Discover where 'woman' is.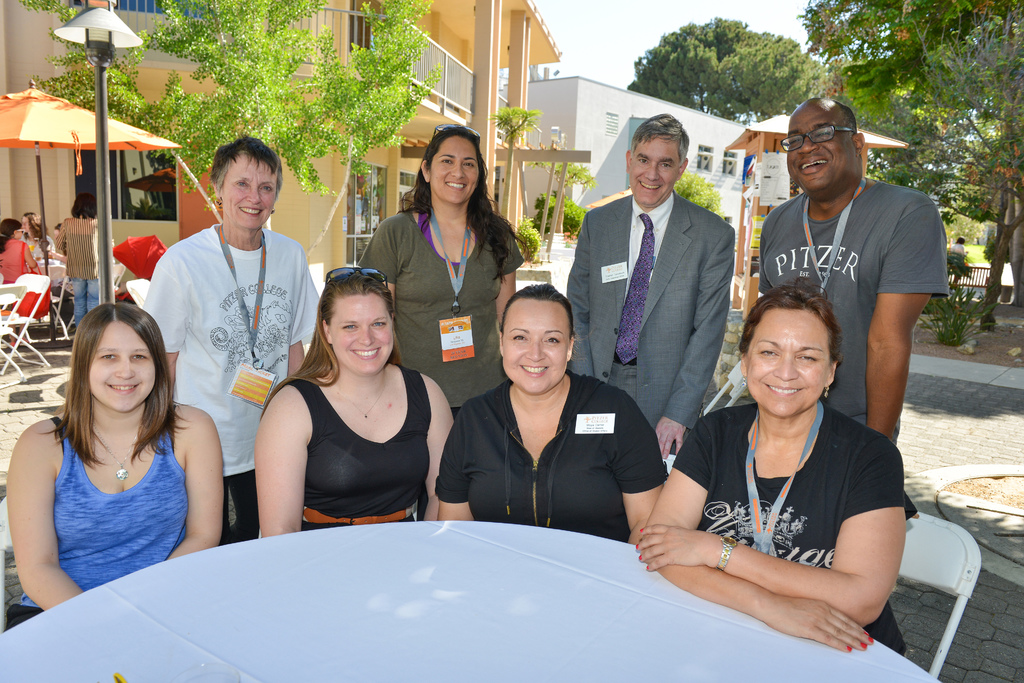
Discovered at BBox(436, 286, 666, 524).
